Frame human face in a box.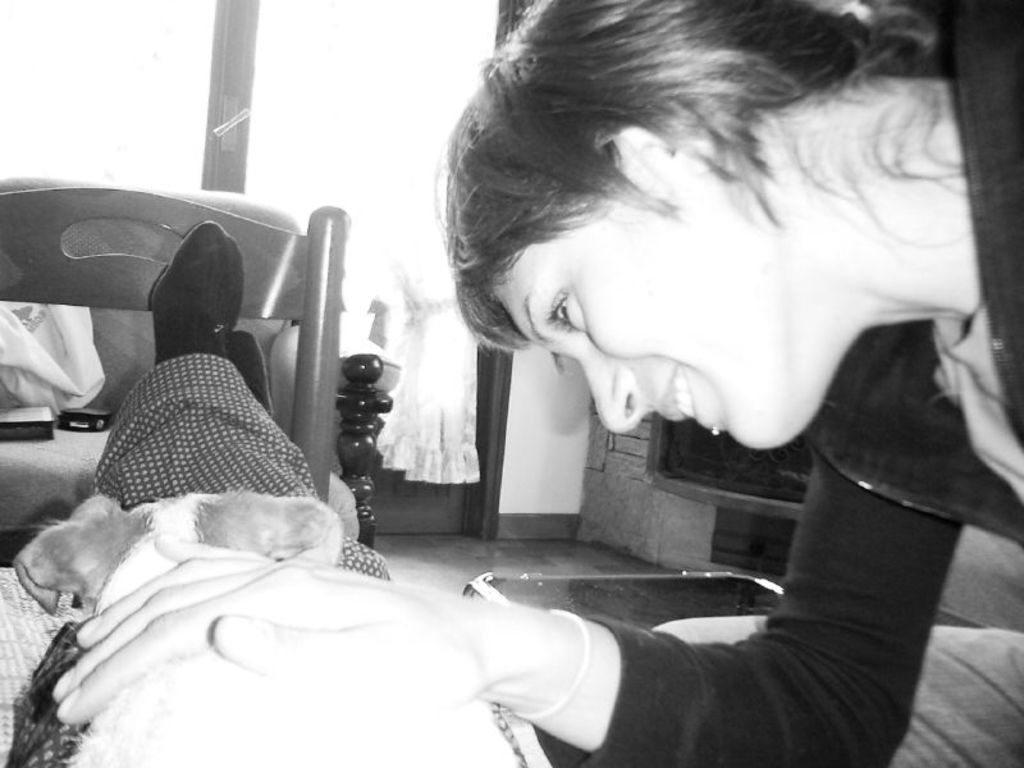
box(484, 173, 790, 448).
